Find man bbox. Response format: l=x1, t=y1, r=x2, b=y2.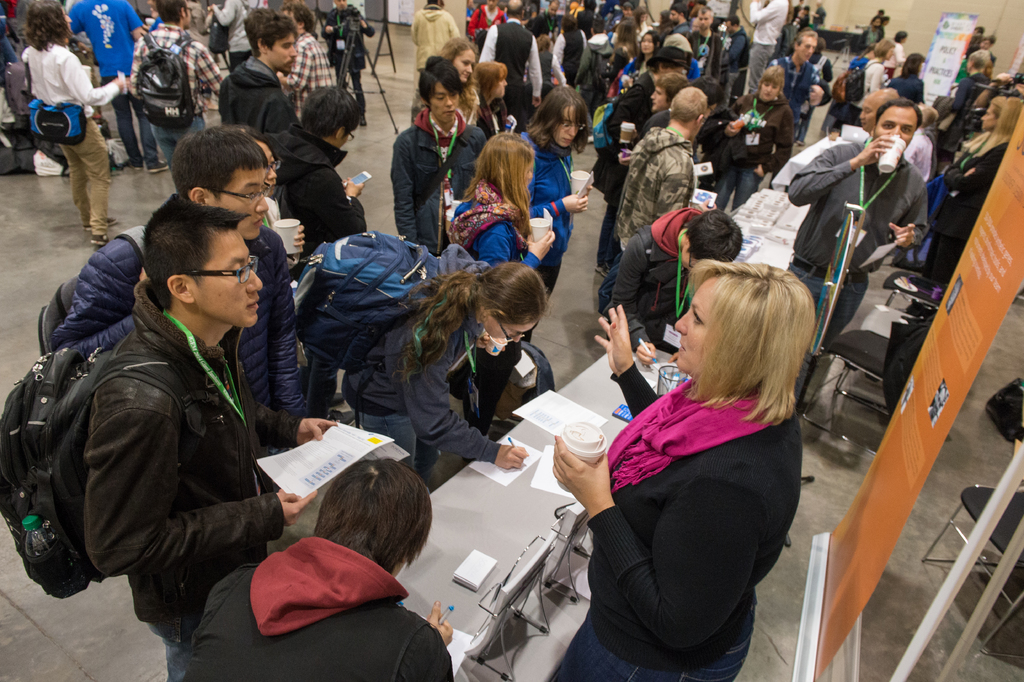
l=785, t=97, r=931, b=349.
